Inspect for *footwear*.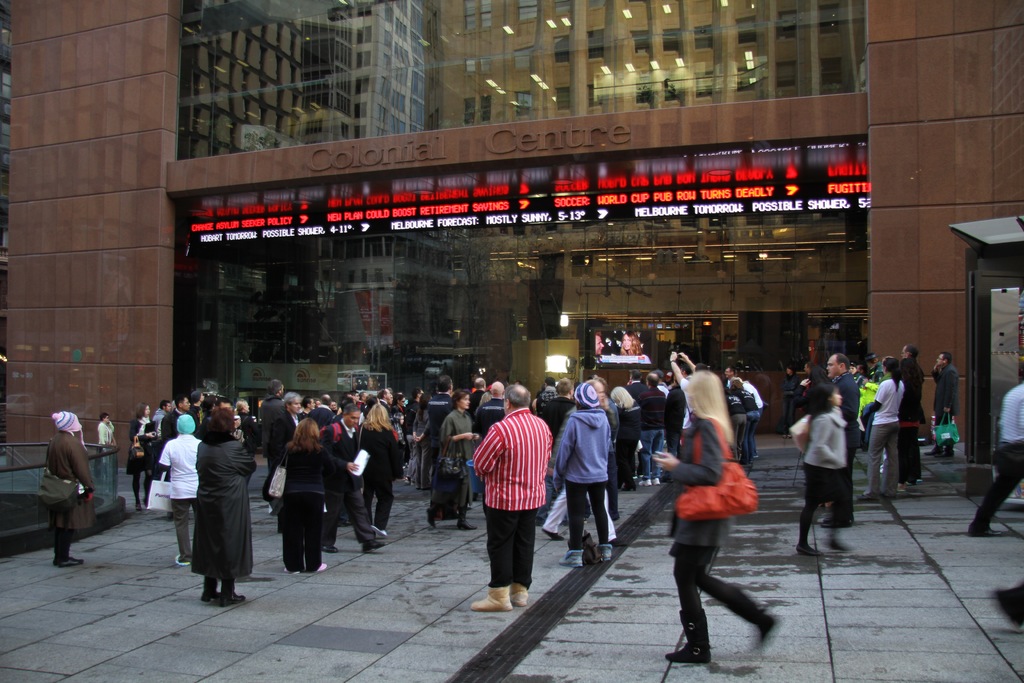
Inspection: [650,478,662,488].
